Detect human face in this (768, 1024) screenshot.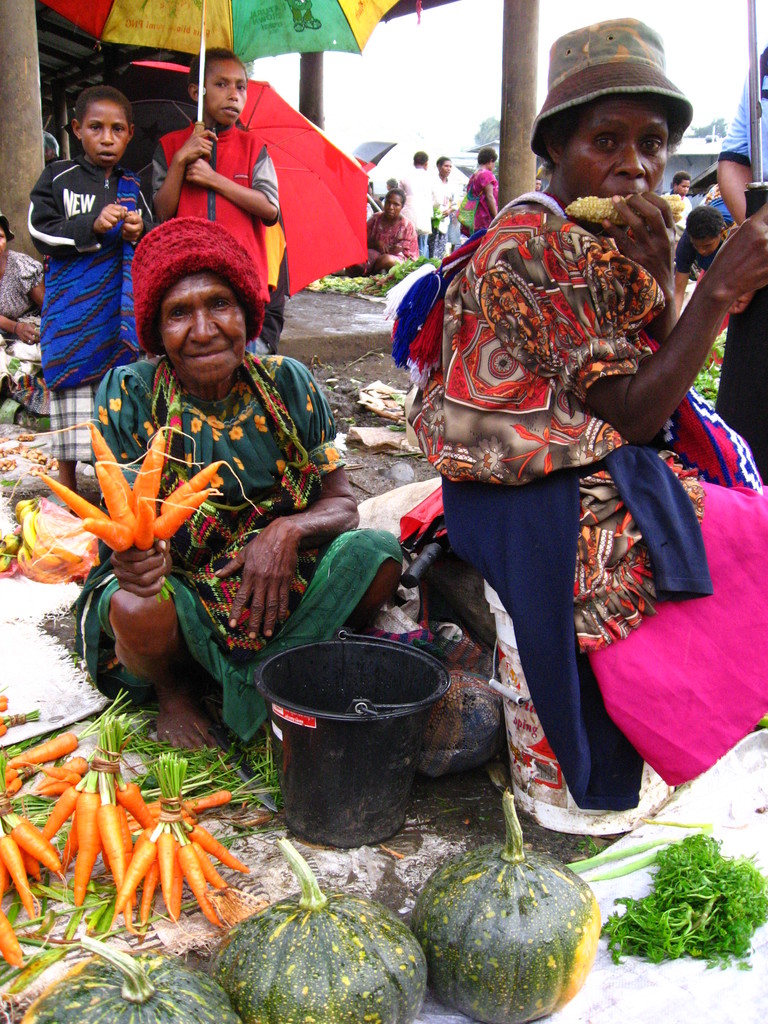
Detection: (387, 188, 401, 216).
